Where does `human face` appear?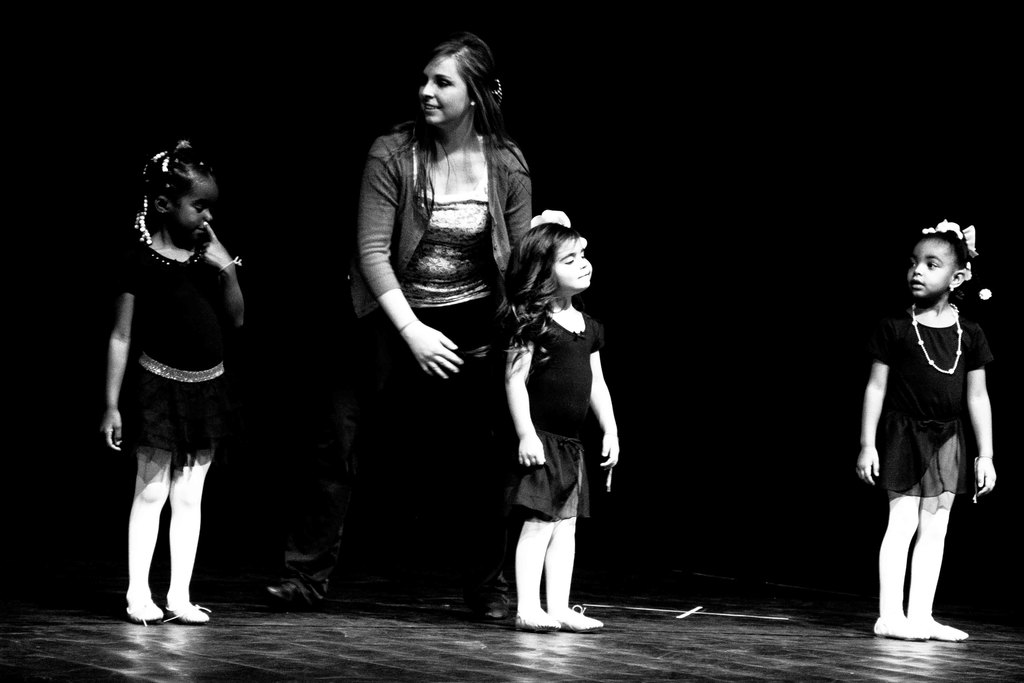
Appears at [left=554, top=235, right=596, bottom=297].
